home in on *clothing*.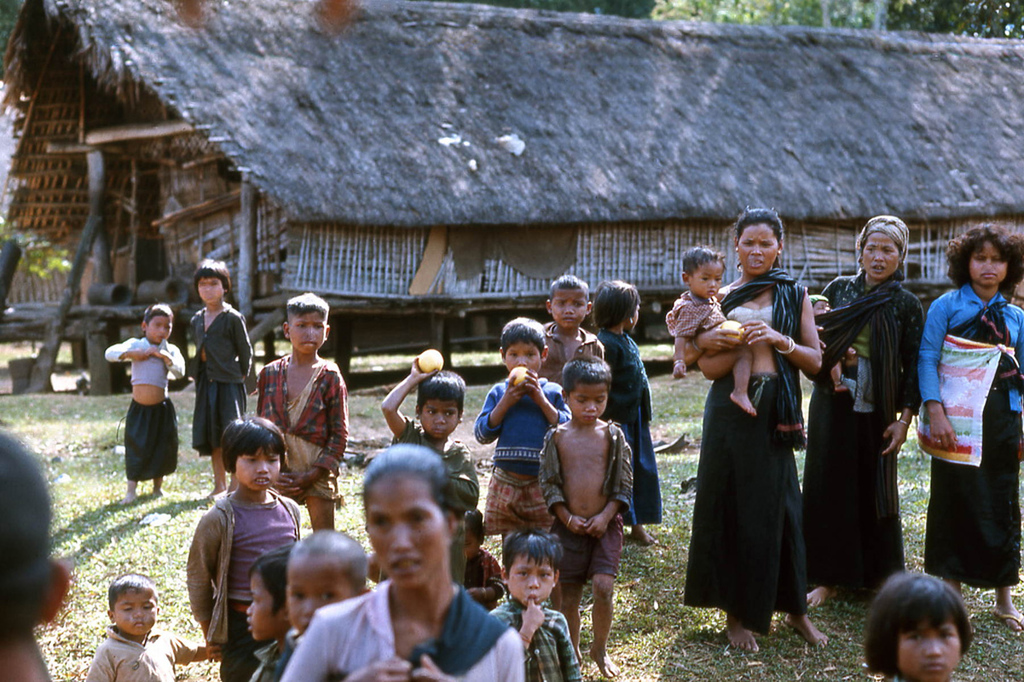
Homed in at (180, 296, 253, 450).
